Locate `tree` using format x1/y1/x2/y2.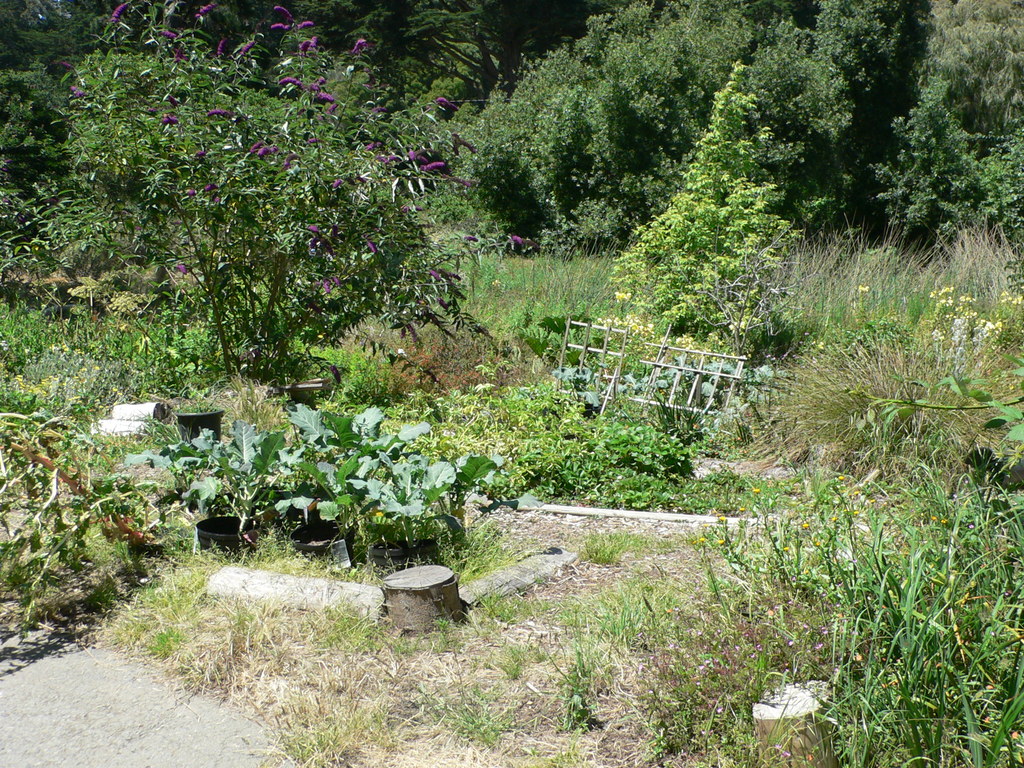
35/0/529/399.
